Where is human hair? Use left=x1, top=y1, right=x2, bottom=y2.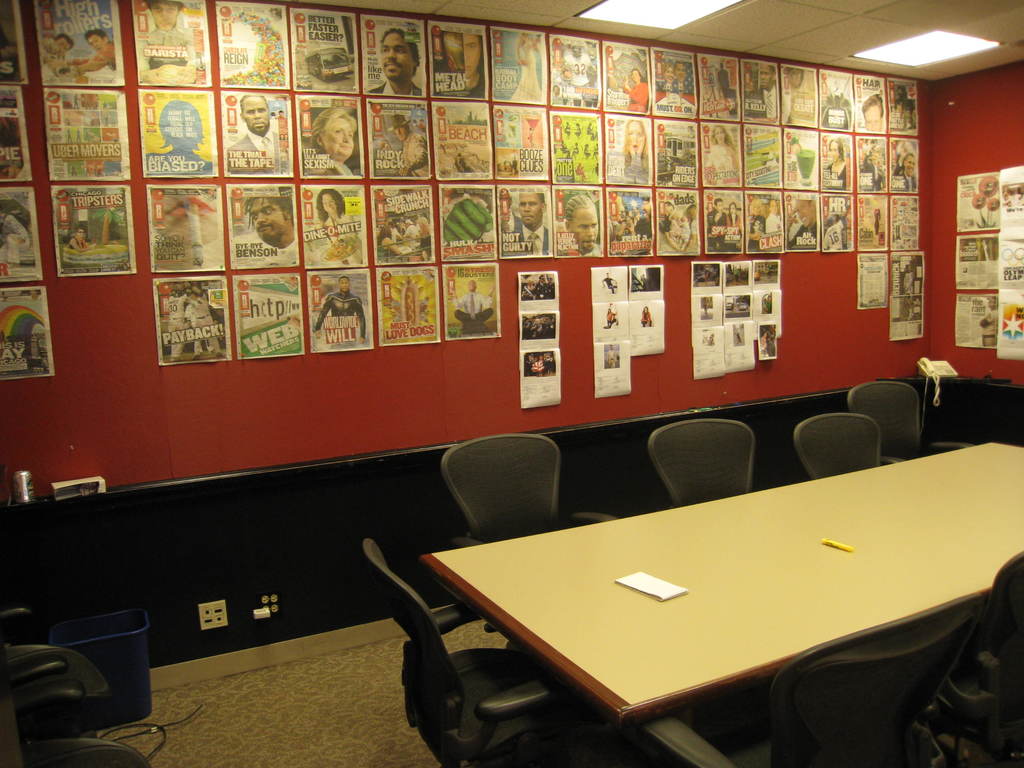
left=863, top=94, right=886, bottom=118.
